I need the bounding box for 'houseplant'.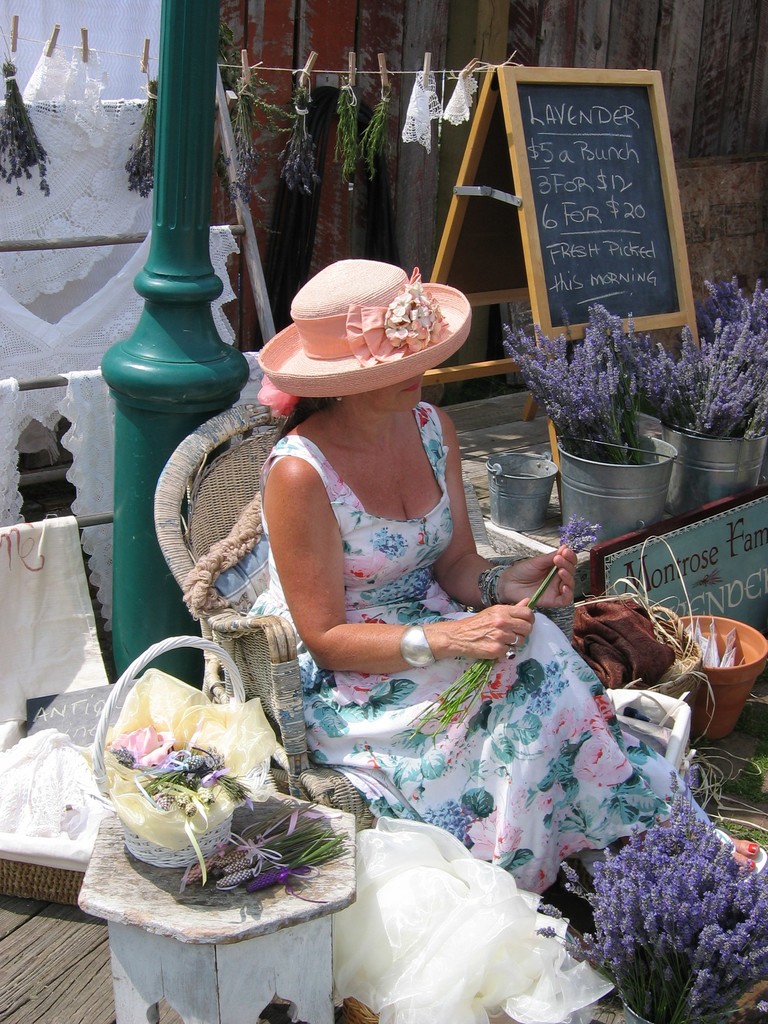
Here it is: (550, 774, 763, 1022).
